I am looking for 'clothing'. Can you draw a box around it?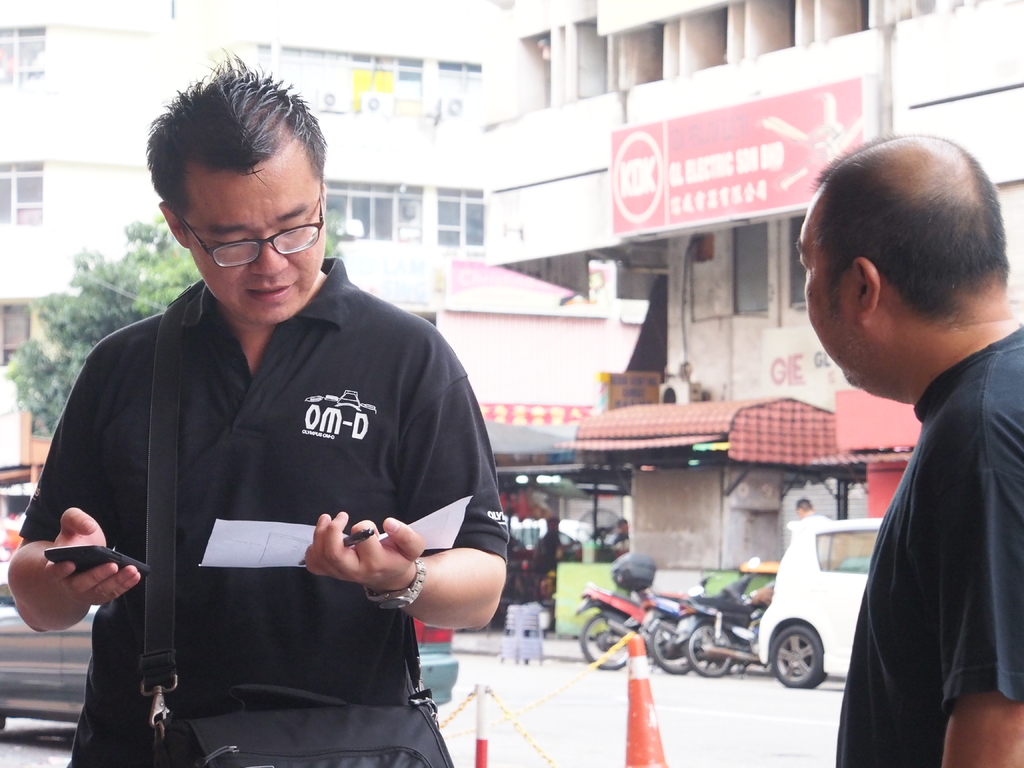
Sure, the bounding box is left=836, top=328, right=1023, bottom=767.
